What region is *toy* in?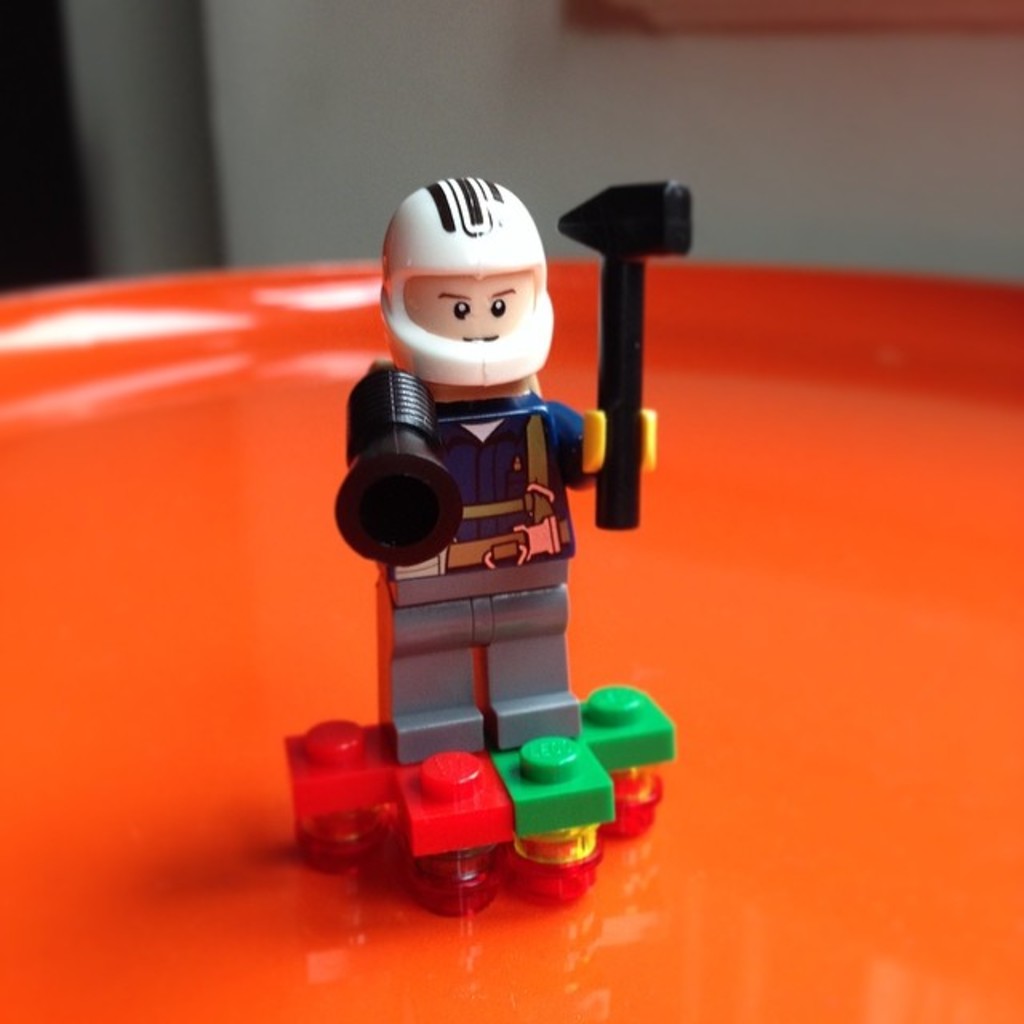
bbox(286, 683, 675, 915).
